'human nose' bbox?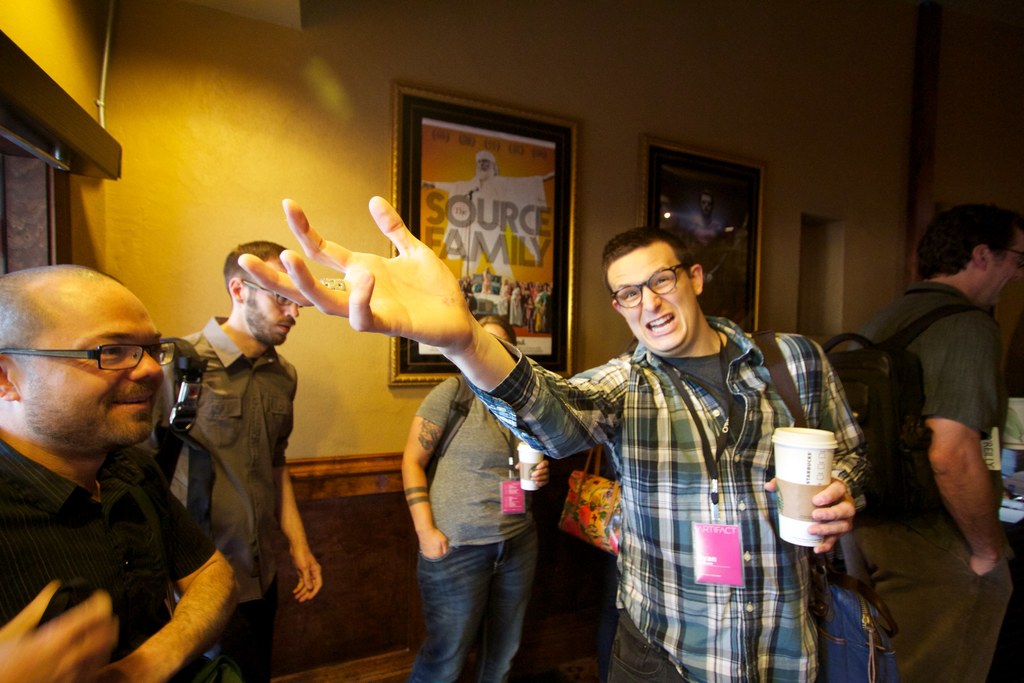
Rect(278, 300, 301, 323)
